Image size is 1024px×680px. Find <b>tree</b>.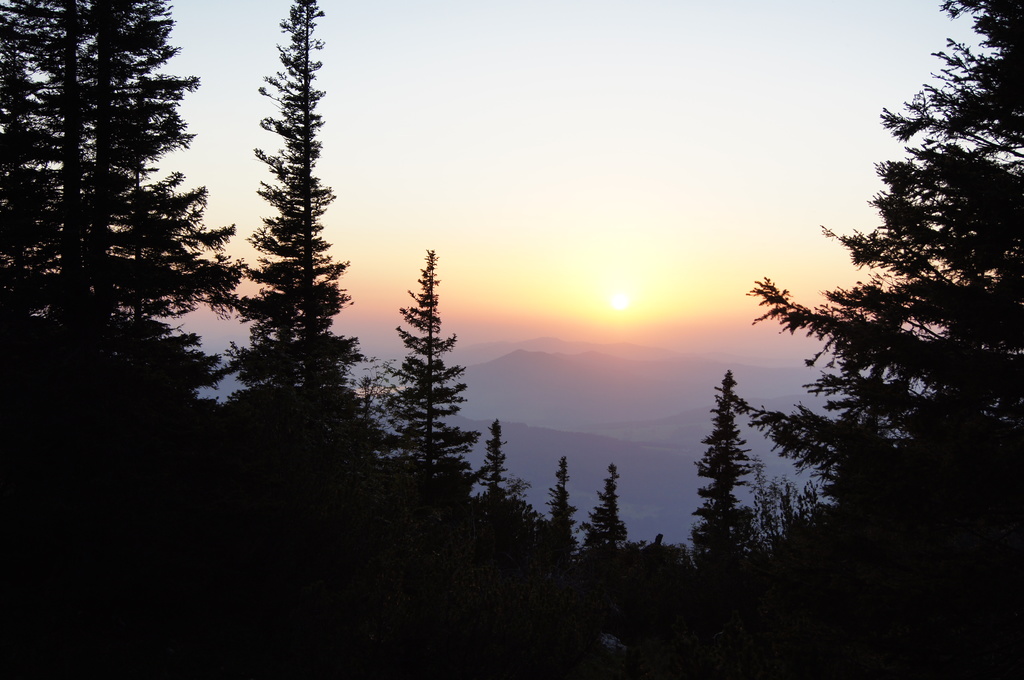
box=[464, 416, 557, 576].
